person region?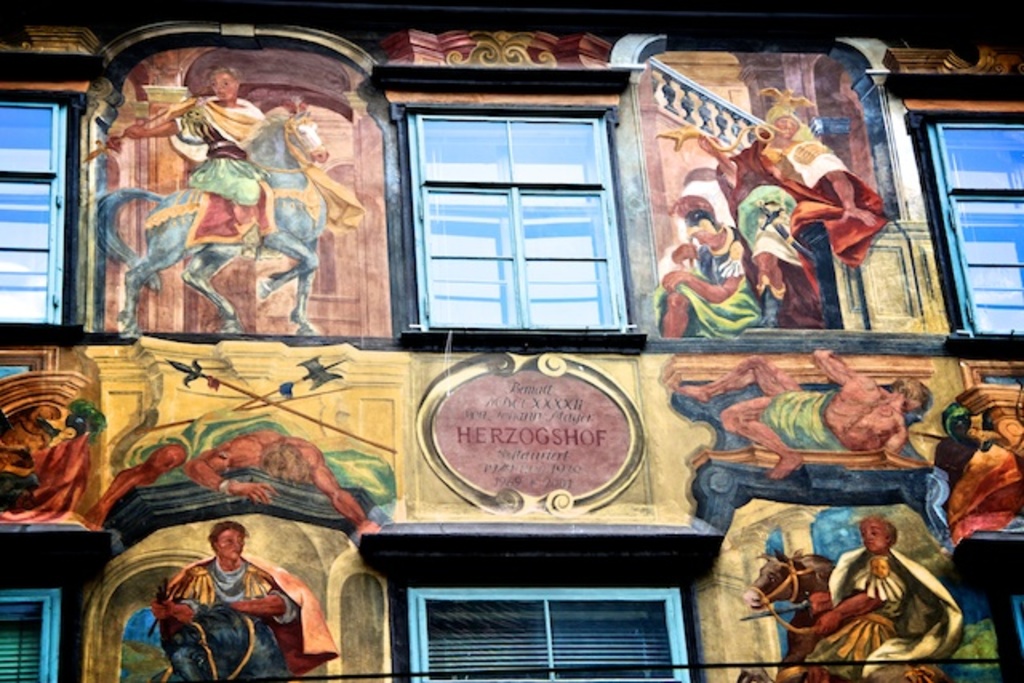
696,110,885,328
